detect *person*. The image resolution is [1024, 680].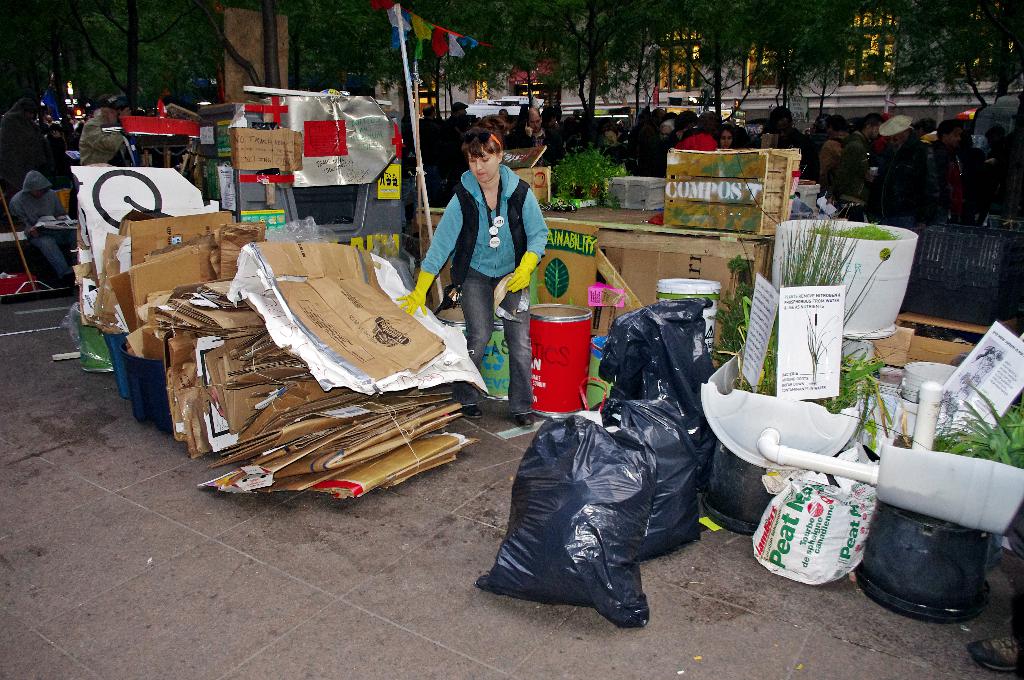
77 98 127 303.
